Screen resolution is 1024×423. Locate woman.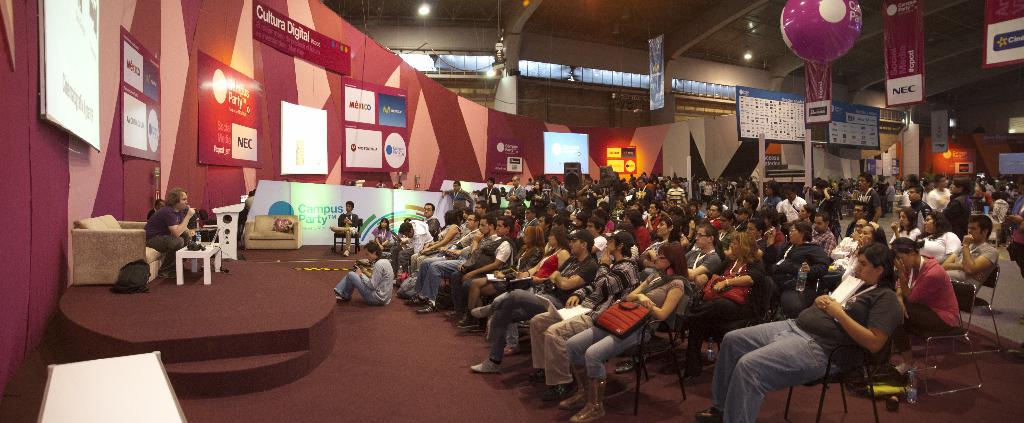
912, 212, 959, 261.
